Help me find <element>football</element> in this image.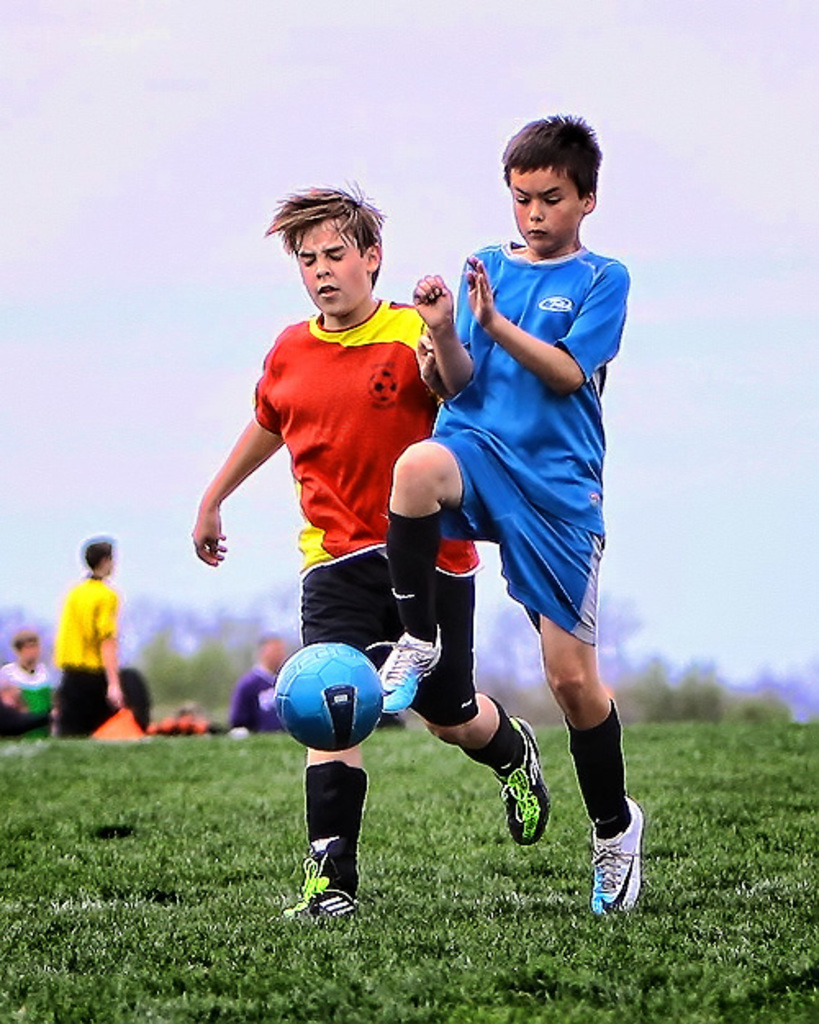
Found it: bbox=[278, 641, 388, 757].
